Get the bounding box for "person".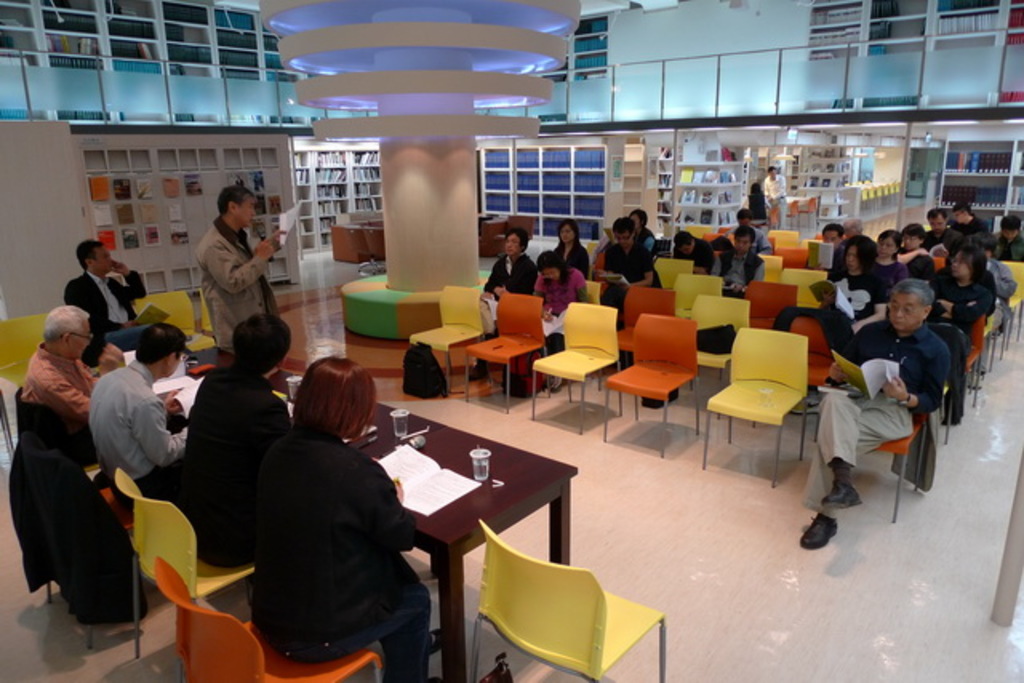
(x1=990, y1=216, x2=1022, y2=267).
